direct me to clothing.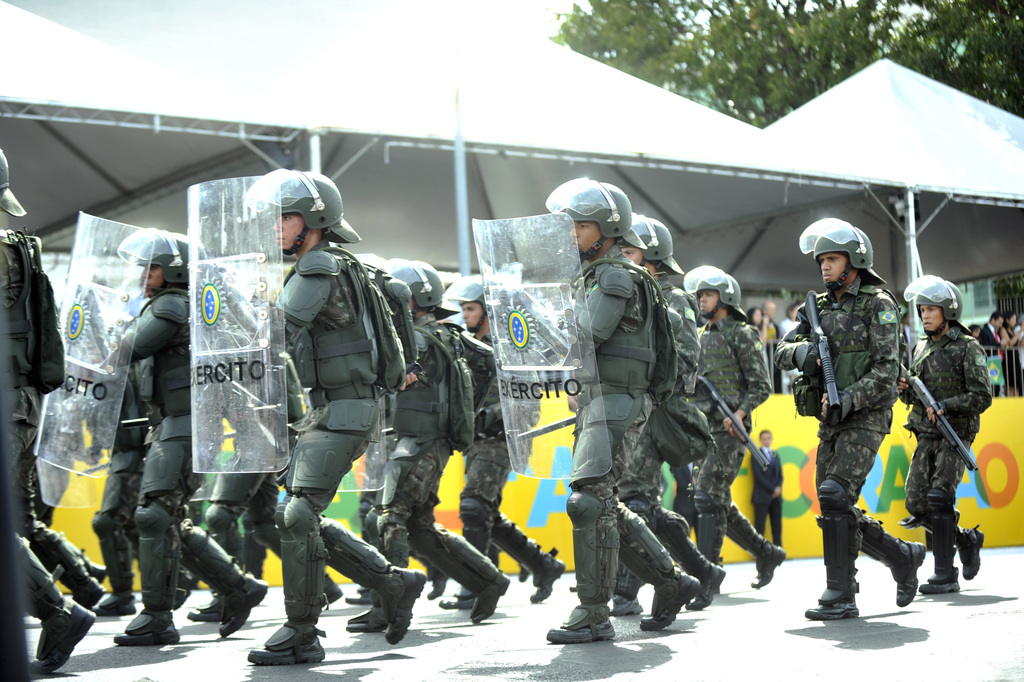
Direction: rect(1004, 321, 1023, 388).
